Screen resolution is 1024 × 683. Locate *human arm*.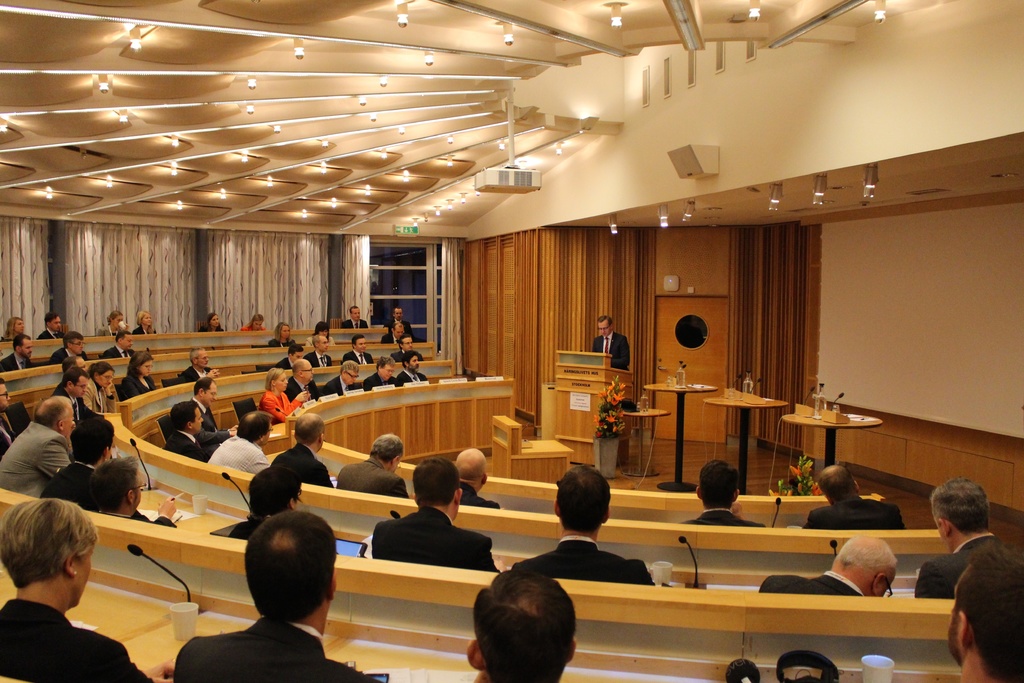
locate(258, 388, 305, 423).
